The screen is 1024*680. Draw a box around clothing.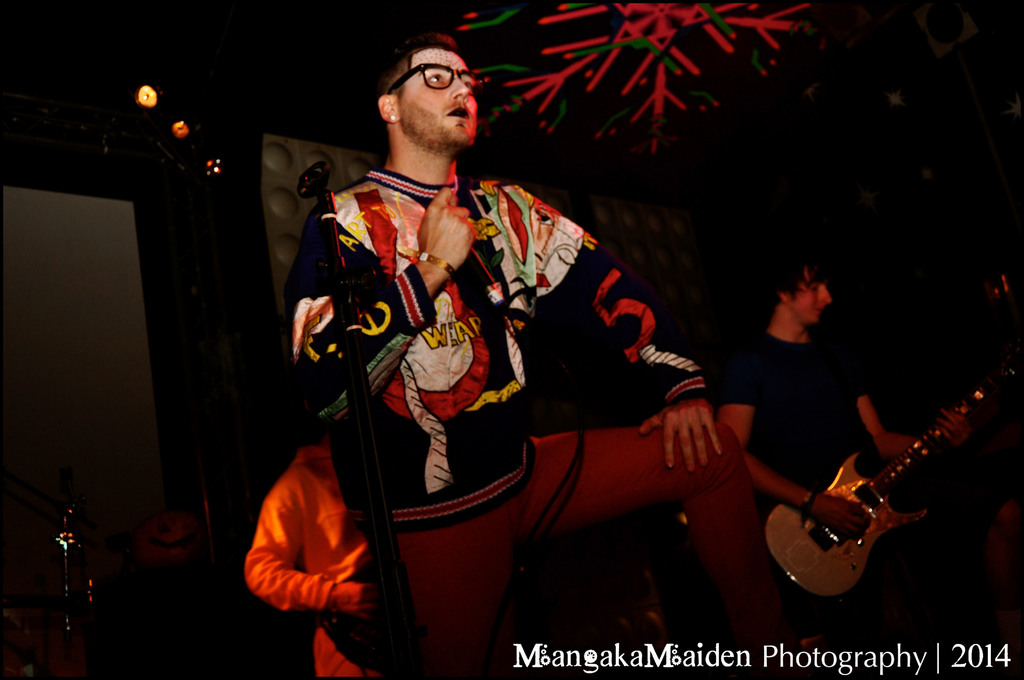
box(278, 104, 739, 649).
